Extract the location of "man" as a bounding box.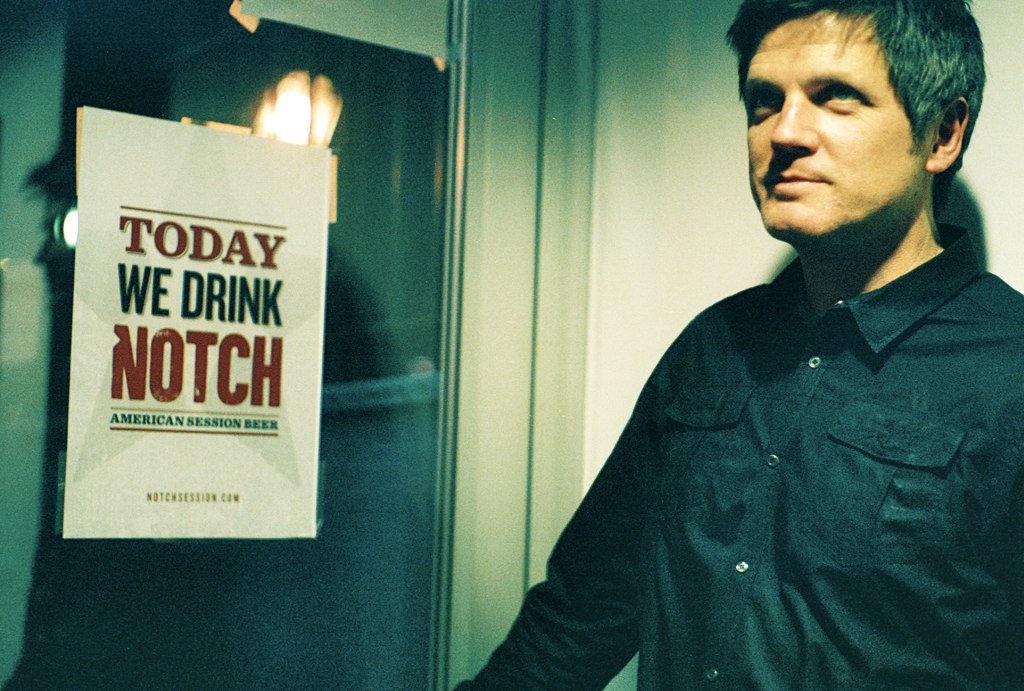
box=[453, 0, 1021, 690].
